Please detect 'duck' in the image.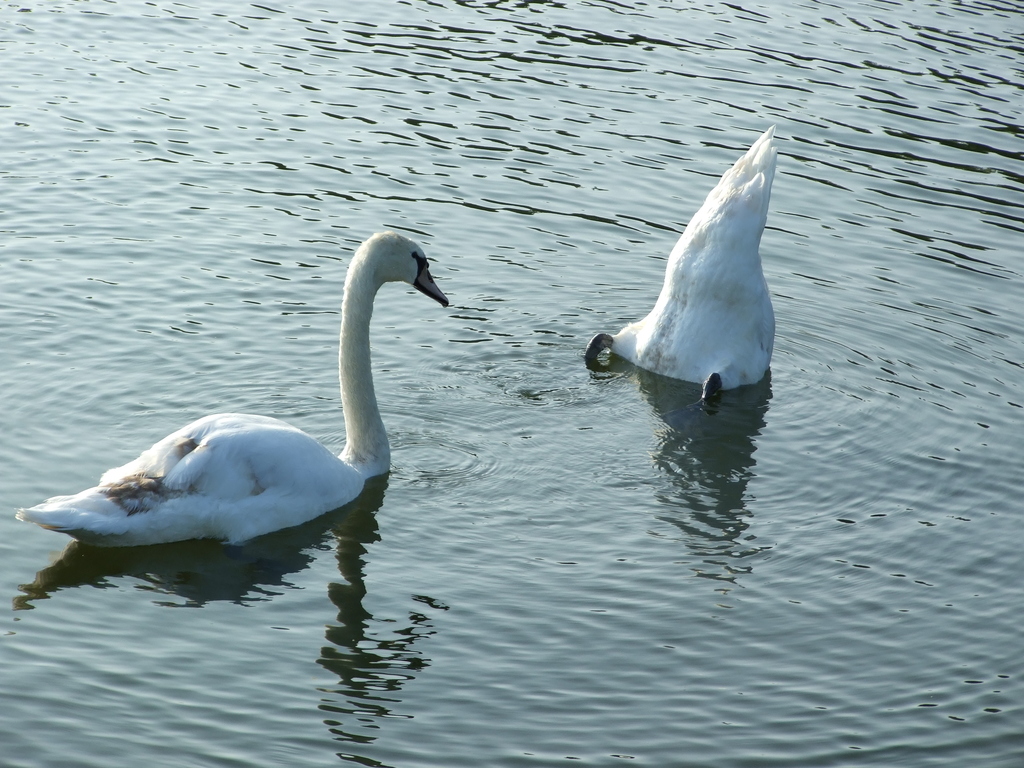
37:213:410:561.
